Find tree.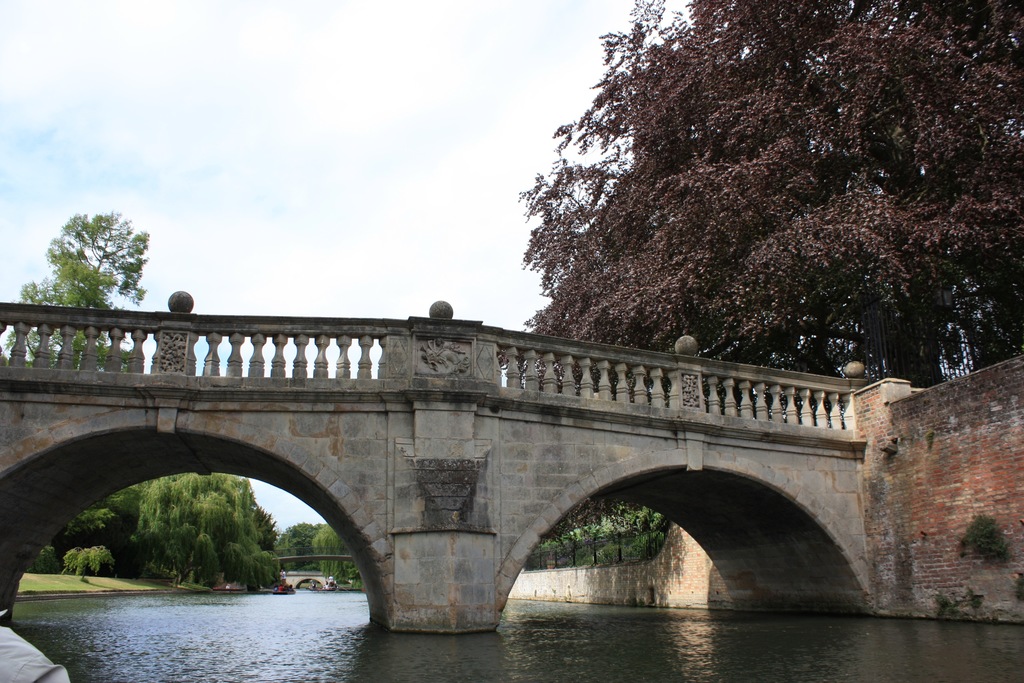
<region>54, 193, 143, 304</region>.
